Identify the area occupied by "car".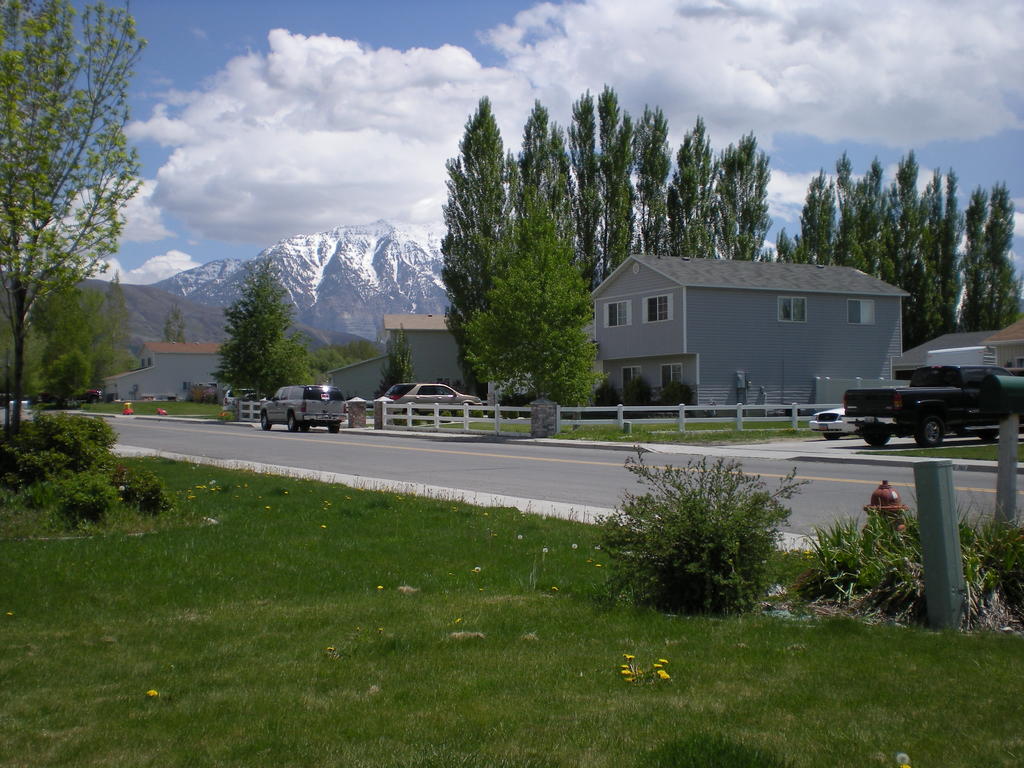
Area: (left=79, top=386, right=103, bottom=403).
